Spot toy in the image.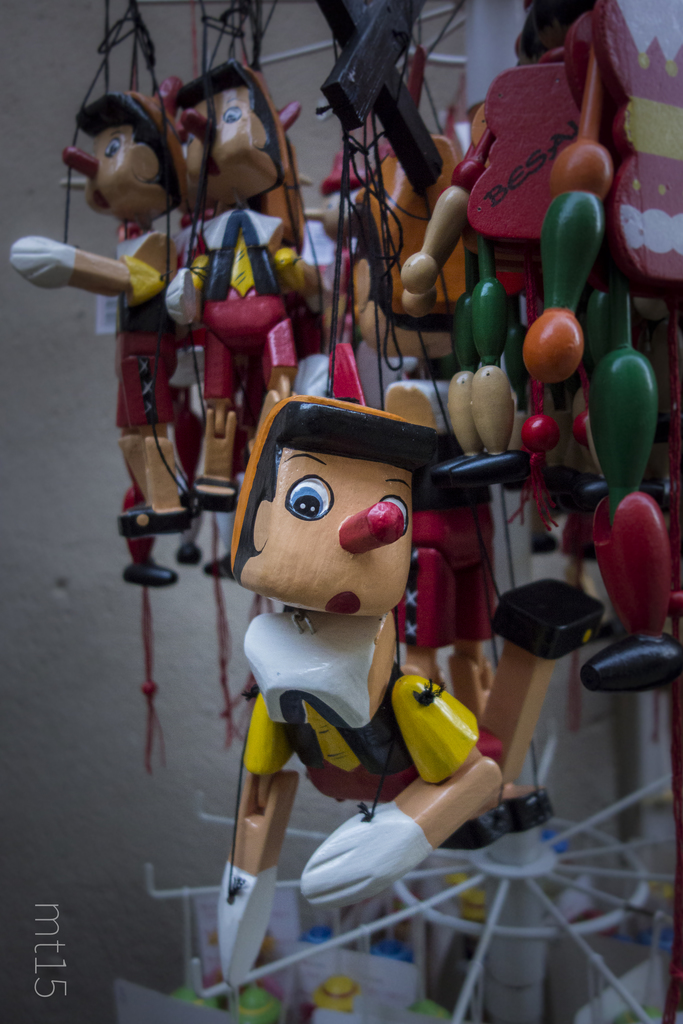
toy found at {"left": 276, "top": 99, "right": 302, "bottom": 133}.
